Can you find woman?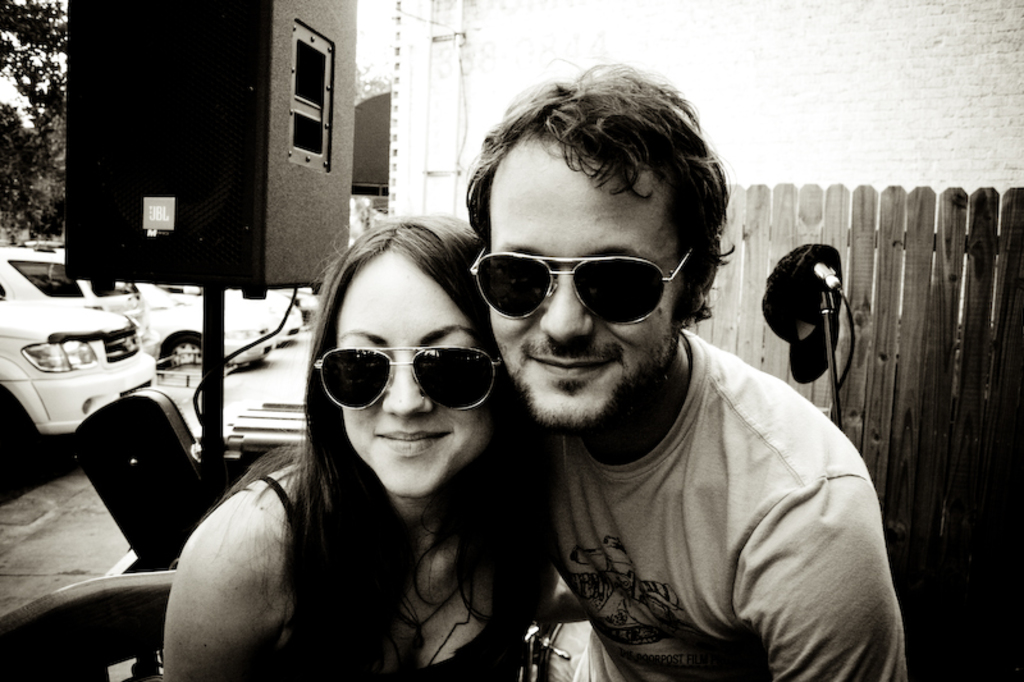
Yes, bounding box: l=161, t=211, r=579, b=681.
